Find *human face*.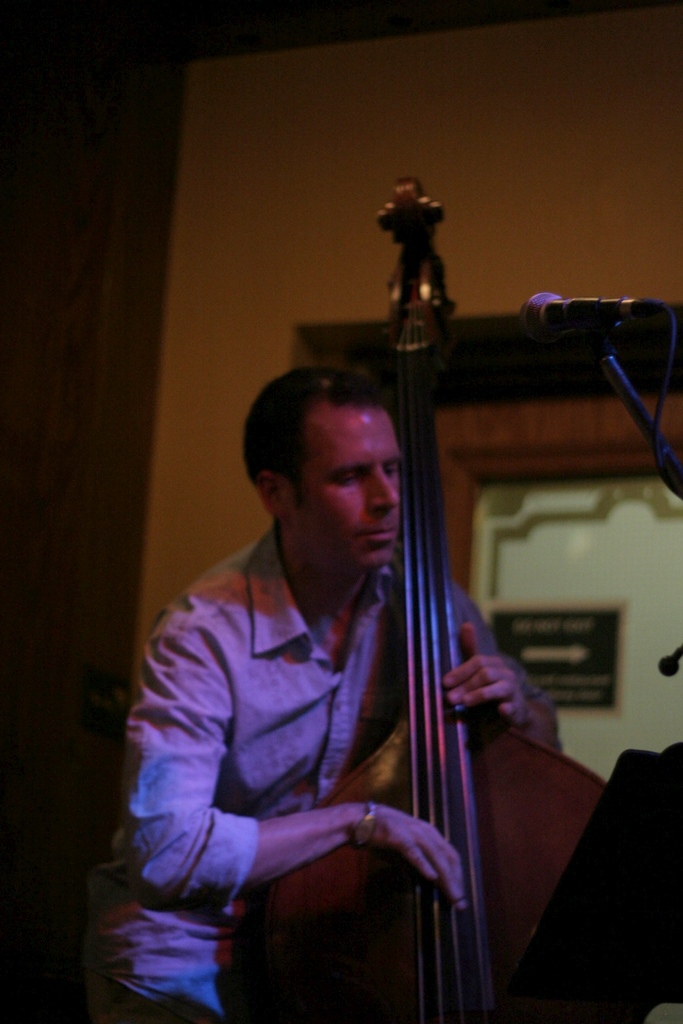
detection(283, 397, 405, 583).
